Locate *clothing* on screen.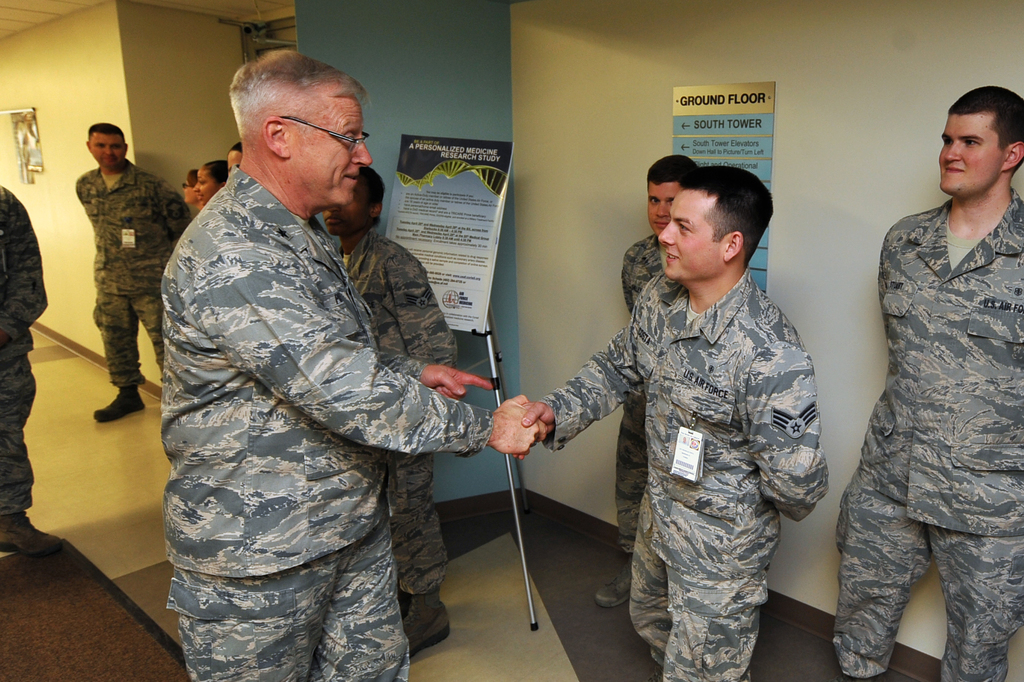
On screen at [left=620, top=232, right=666, bottom=551].
